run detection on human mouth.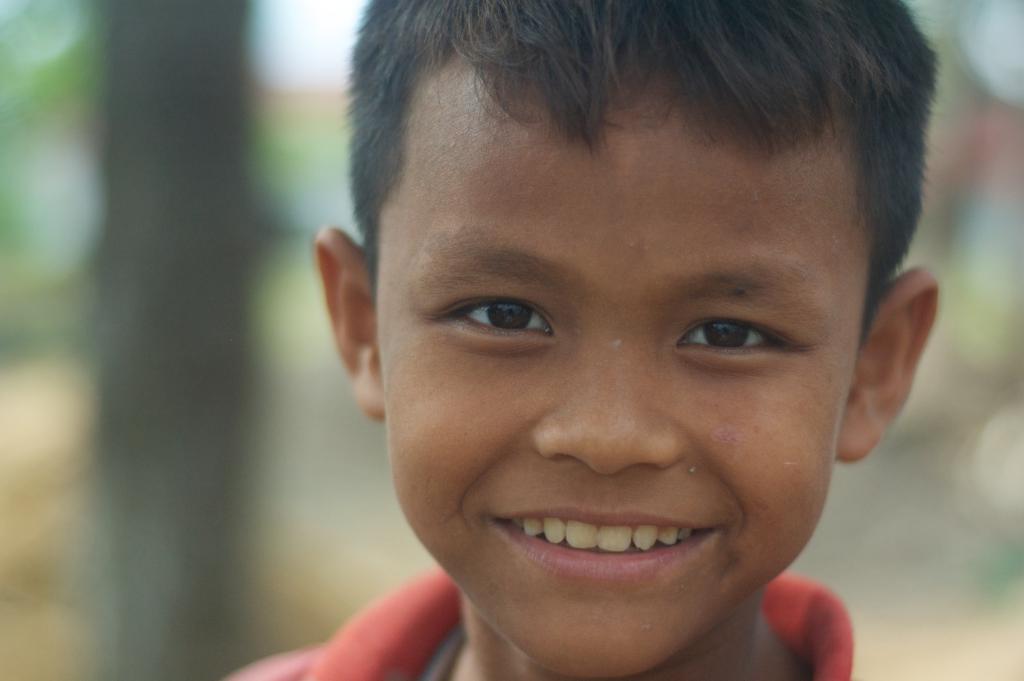
Result: detection(483, 499, 725, 586).
